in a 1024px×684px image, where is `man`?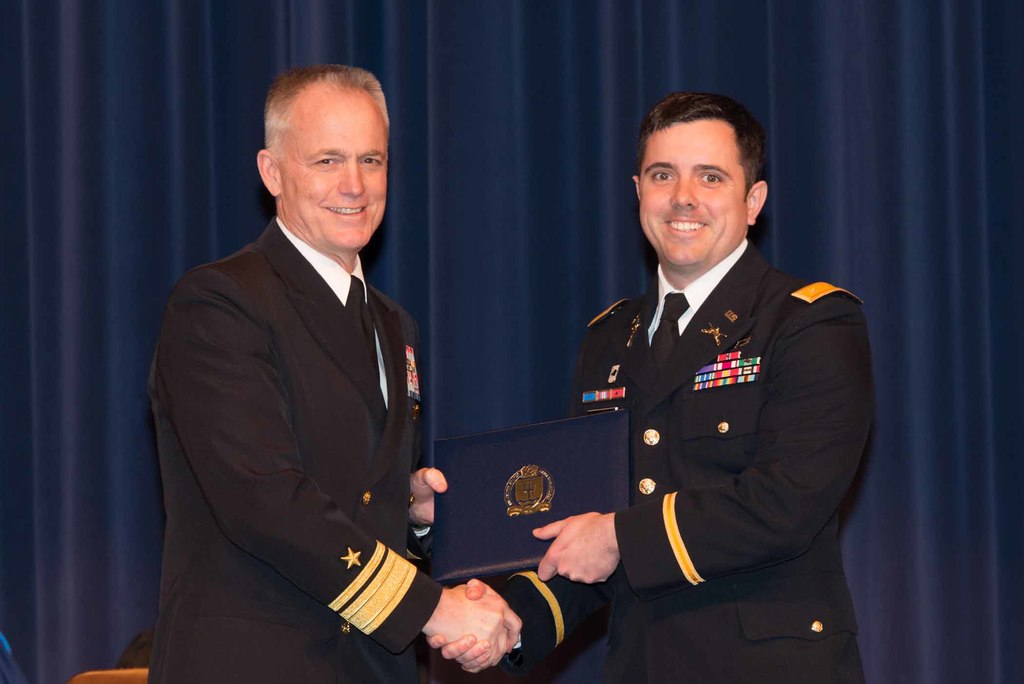
[145,56,456,683].
